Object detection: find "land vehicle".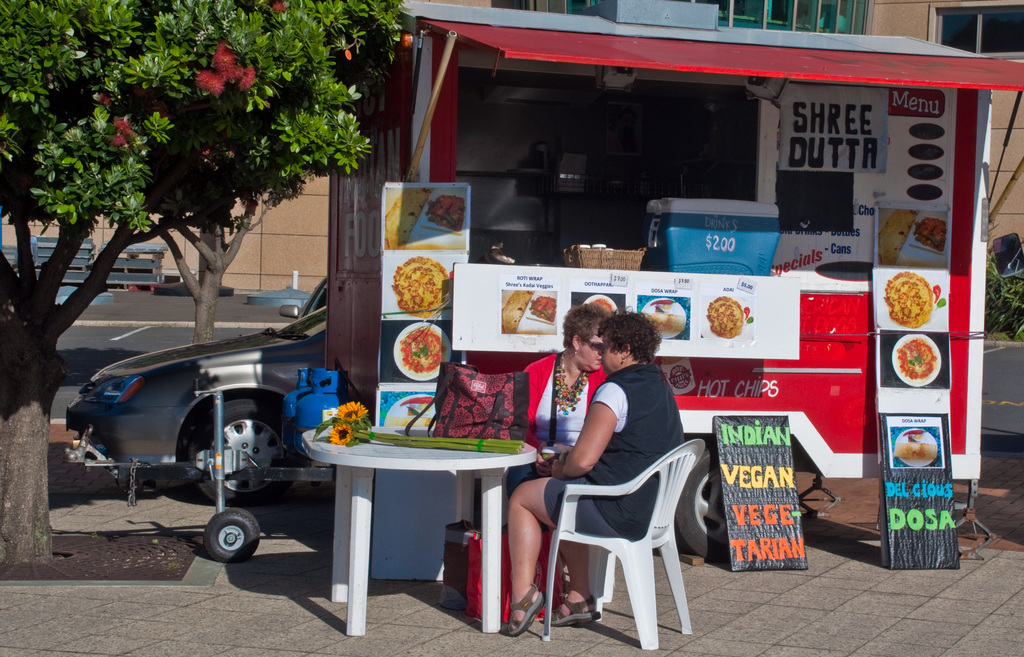
pyautogui.locateOnScreen(283, 273, 330, 321).
